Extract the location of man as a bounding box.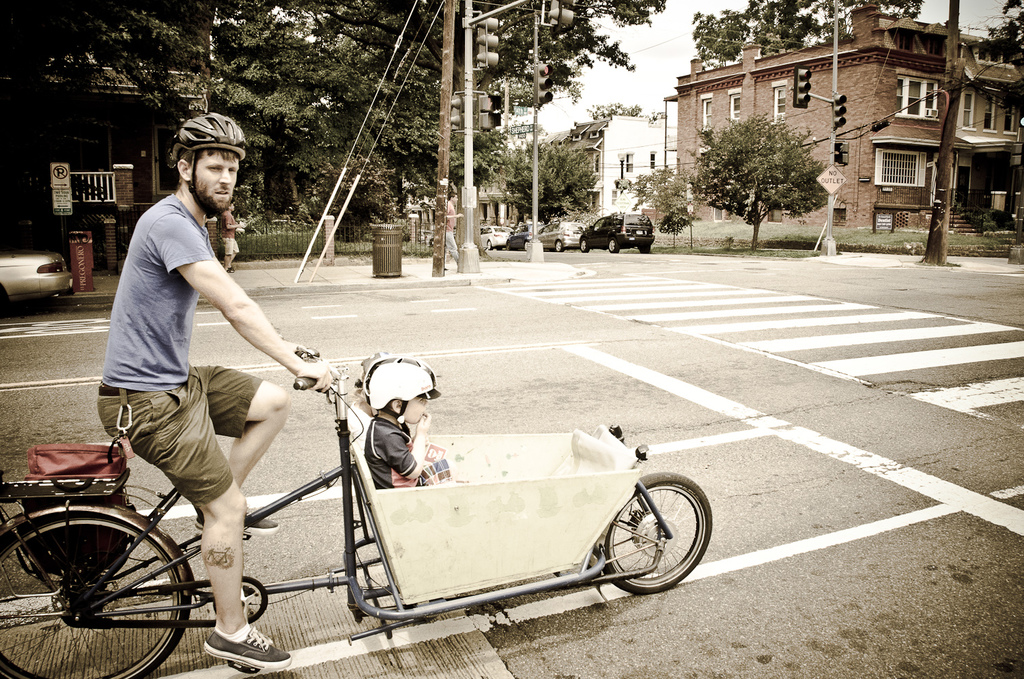
[left=73, top=143, right=310, bottom=639].
